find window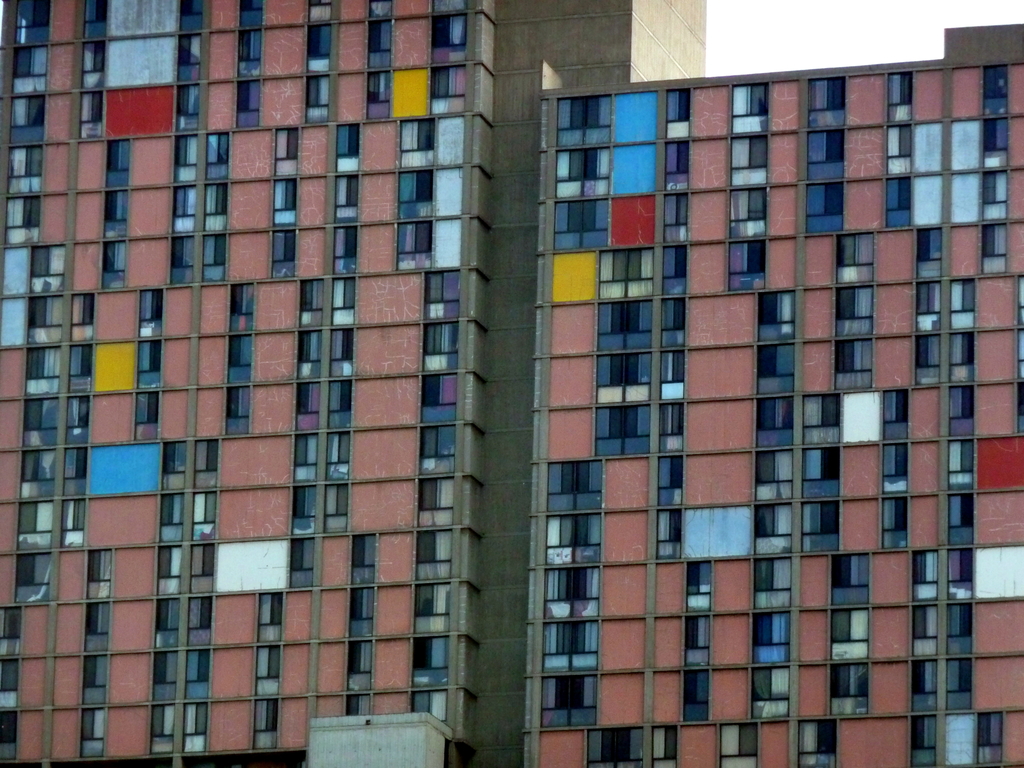
660/352/687/397
